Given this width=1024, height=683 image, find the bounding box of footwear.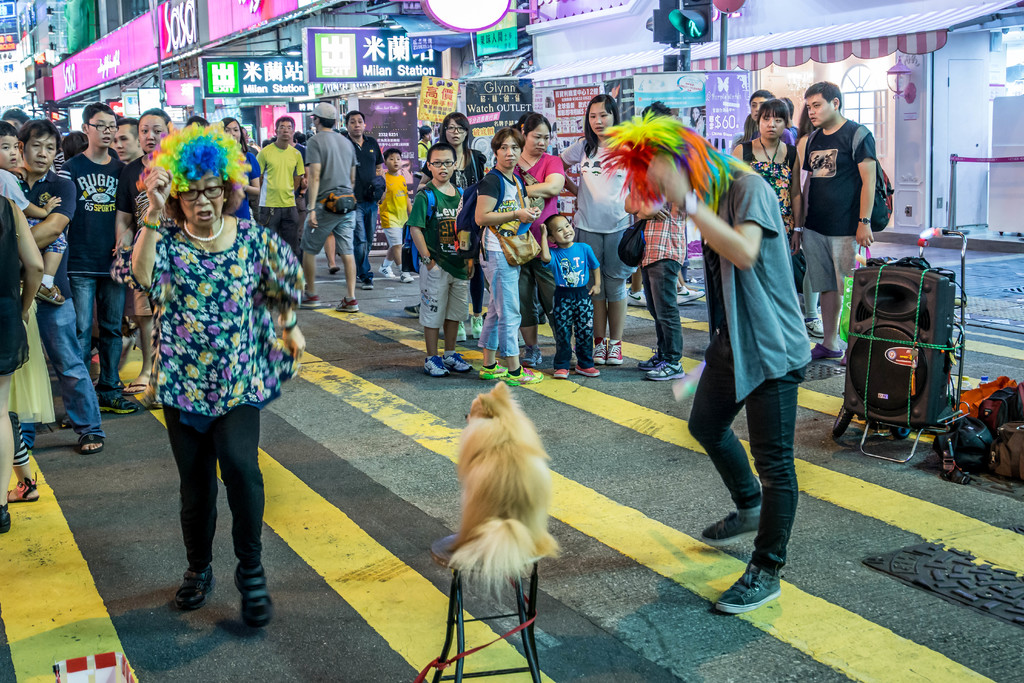
box=[337, 297, 355, 310].
